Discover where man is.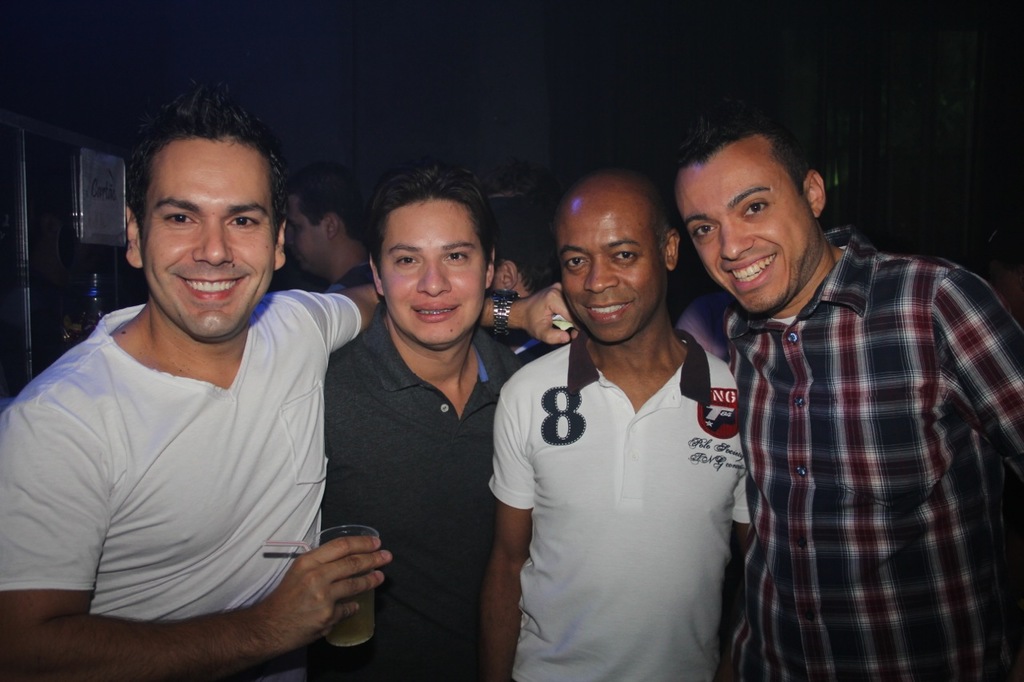
Discovered at crop(0, 89, 578, 681).
